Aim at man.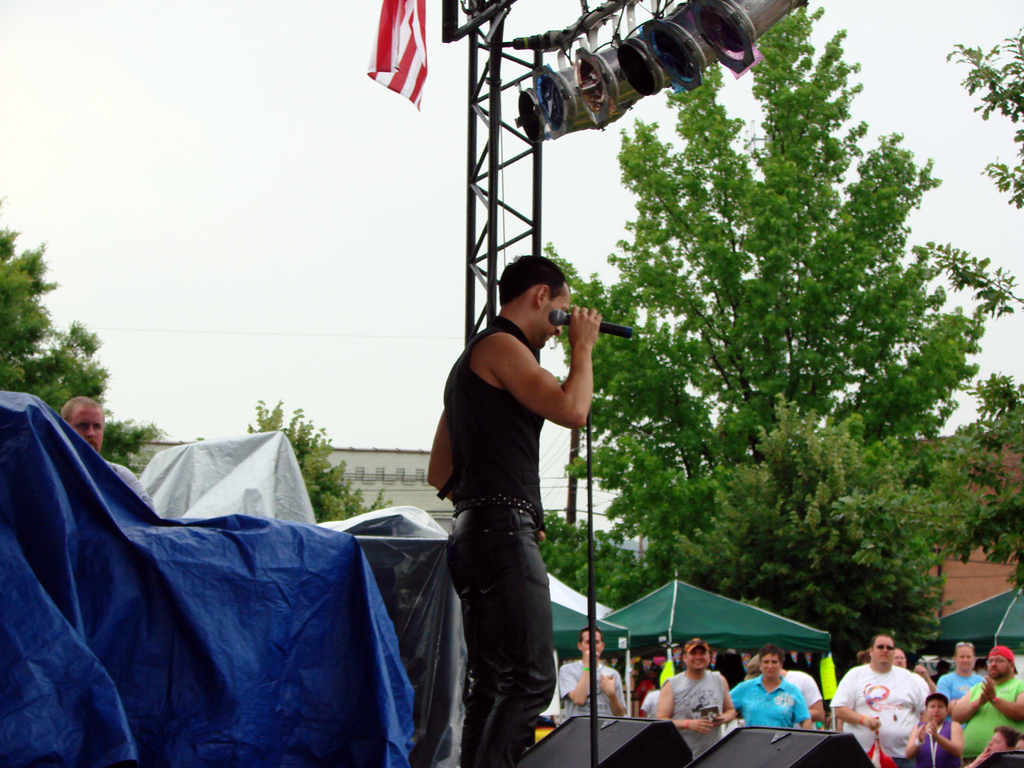
Aimed at l=419, t=258, r=625, b=739.
